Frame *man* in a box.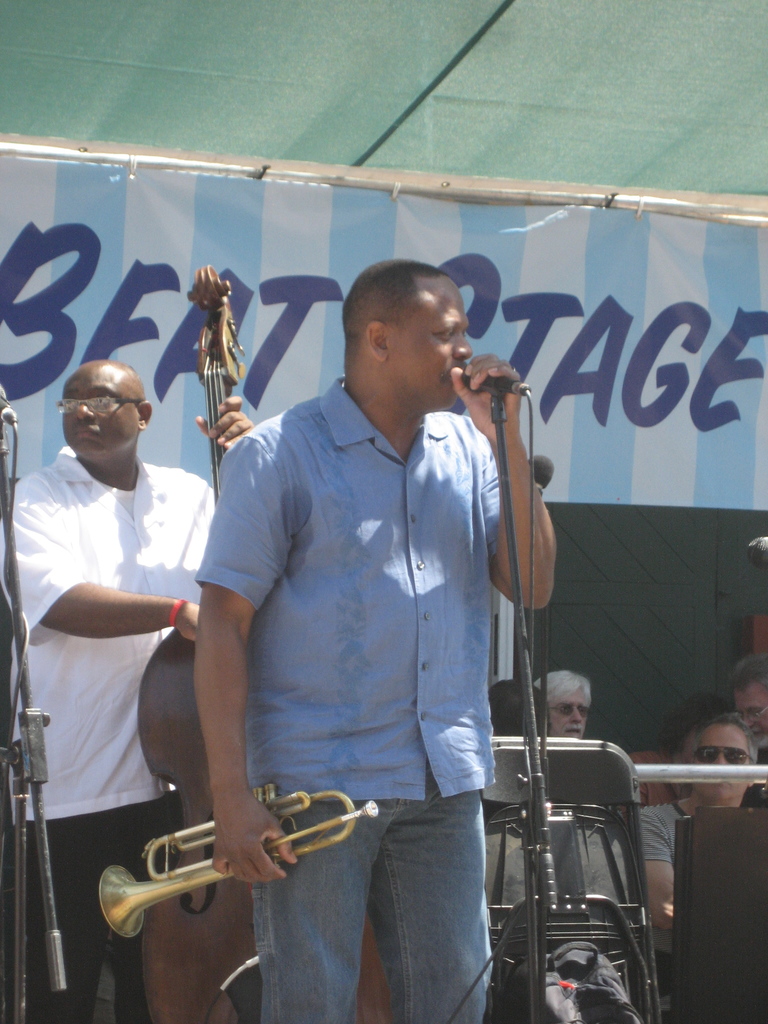
(left=730, top=650, right=767, bottom=809).
